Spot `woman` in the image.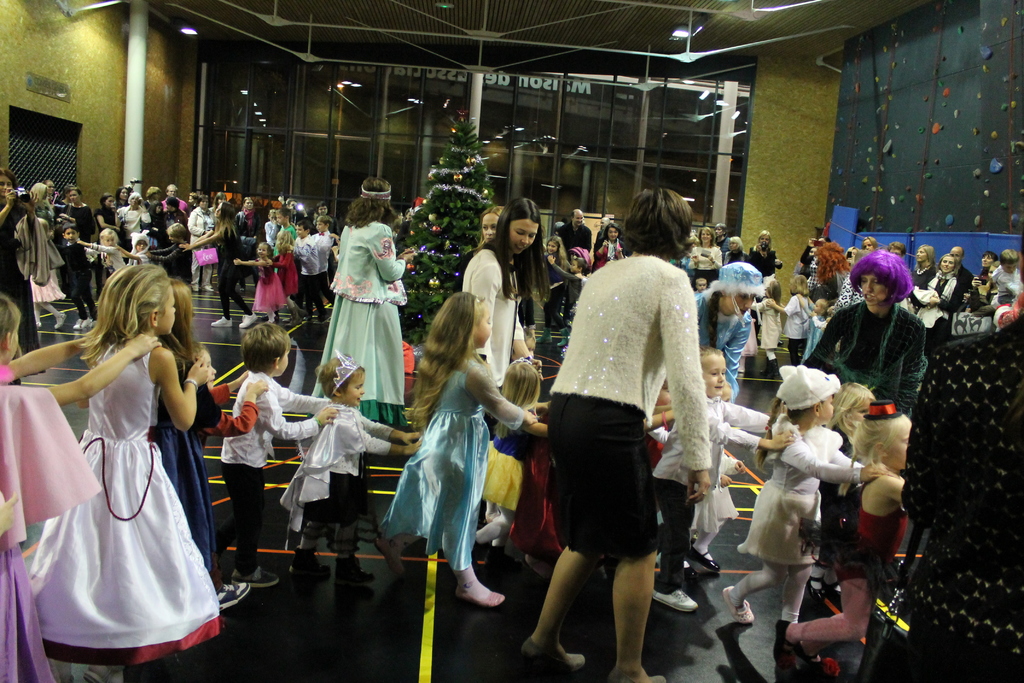
`woman` found at box=[911, 243, 937, 318].
